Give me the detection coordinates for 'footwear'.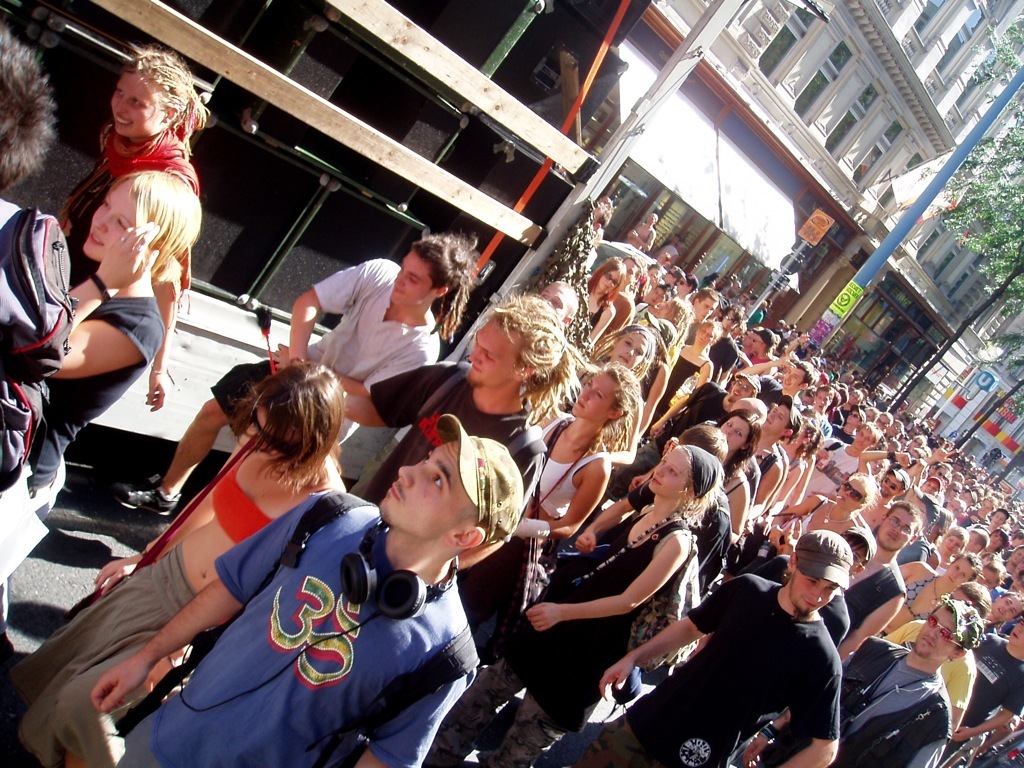
[109, 480, 181, 523].
